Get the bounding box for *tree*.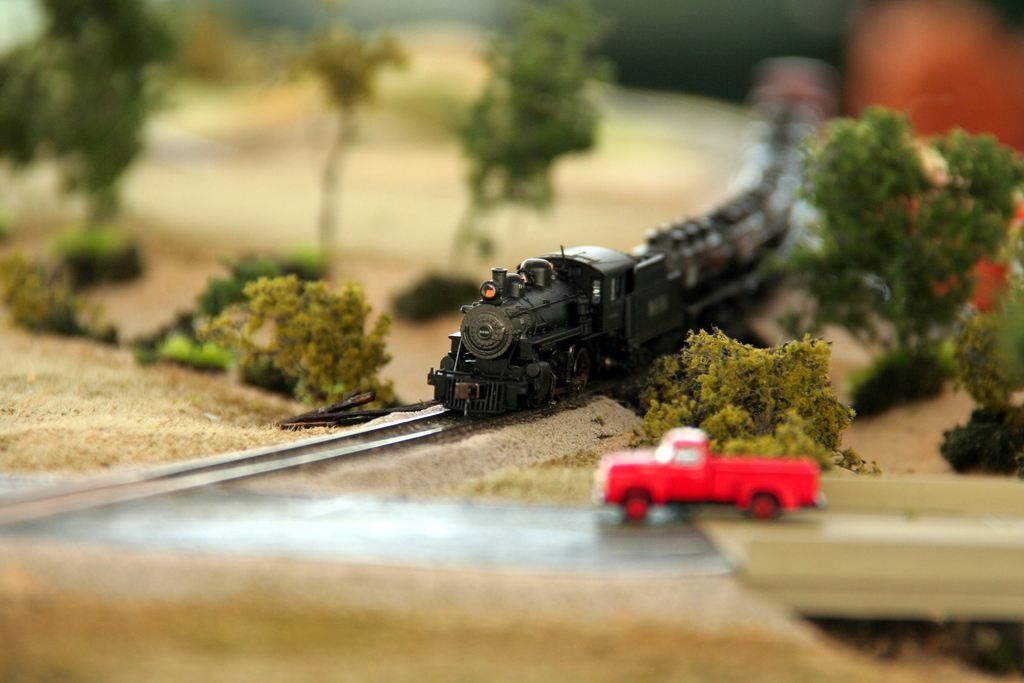
region(0, 248, 127, 343).
